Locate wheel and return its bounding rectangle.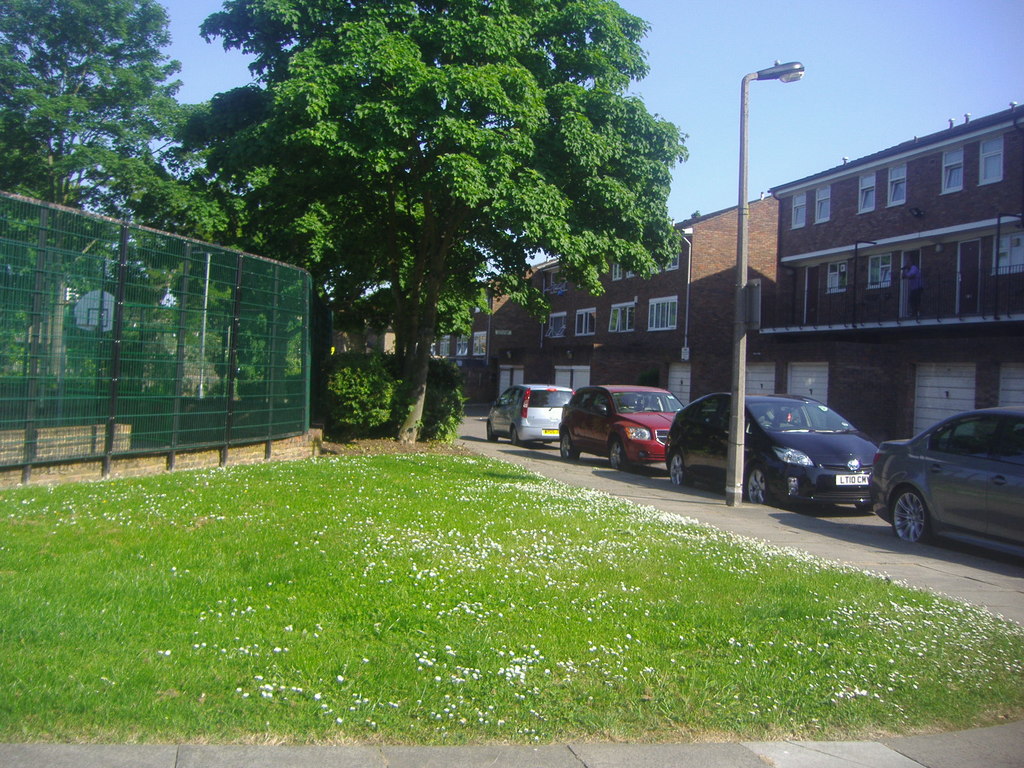
x1=559 y1=433 x2=579 y2=458.
